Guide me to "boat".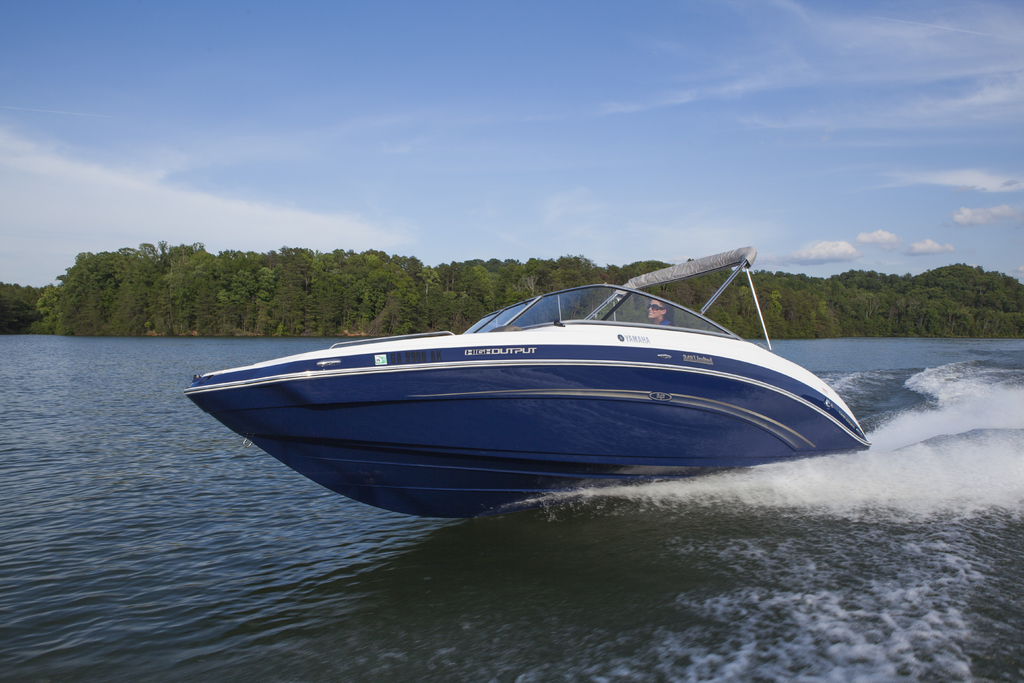
Guidance: x1=203 y1=242 x2=899 y2=498.
